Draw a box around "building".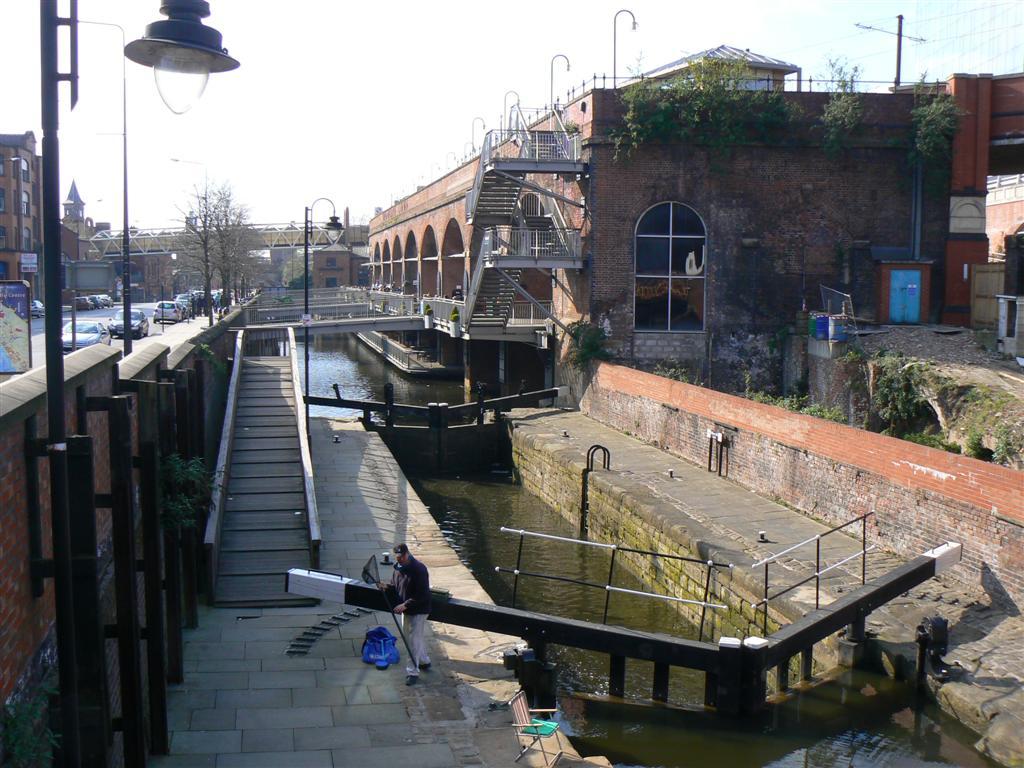
left=315, top=241, right=360, bottom=291.
